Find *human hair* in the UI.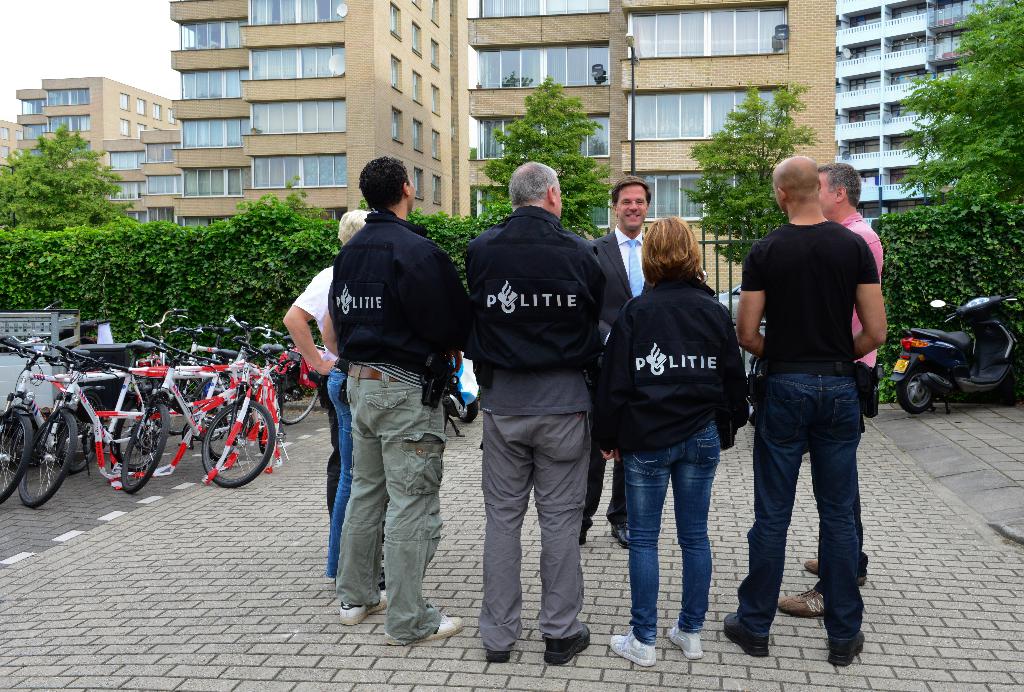
UI element at crop(609, 175, 649, 204).
